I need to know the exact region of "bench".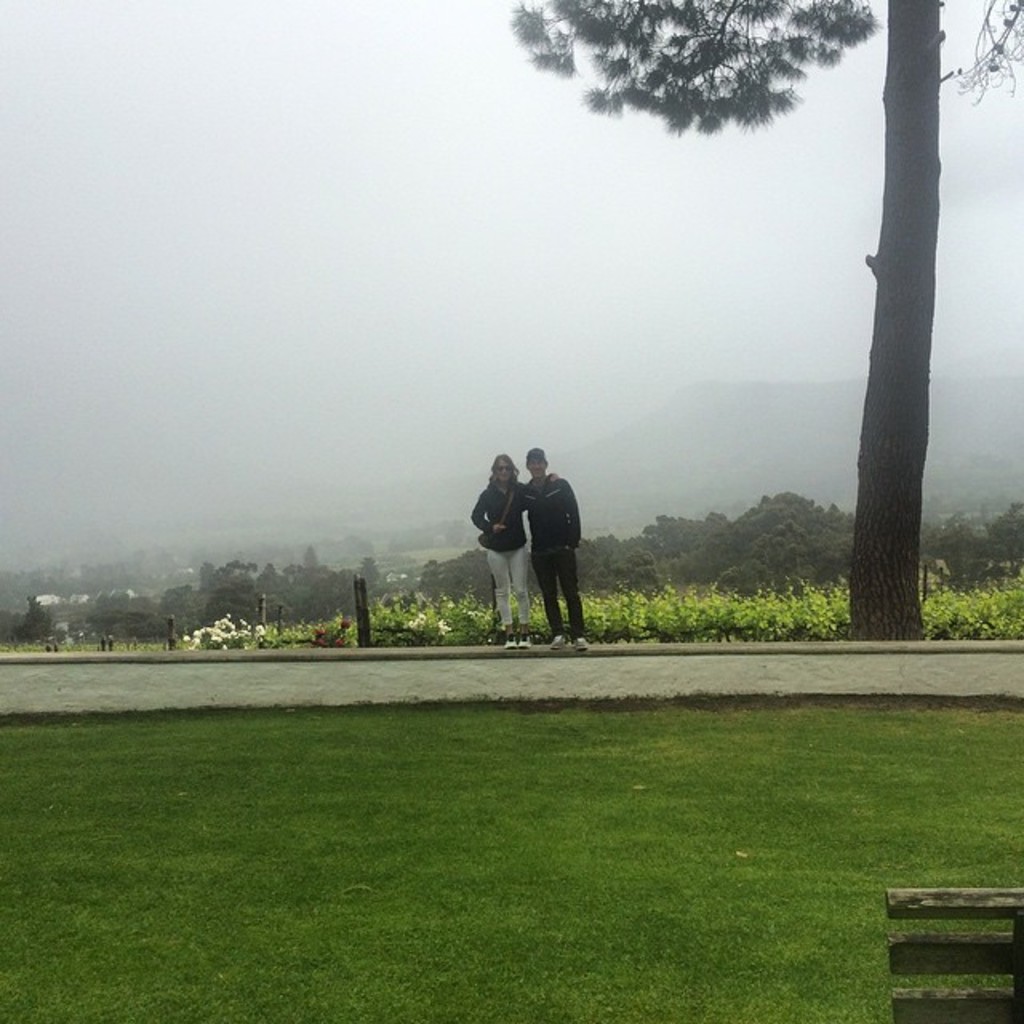
Region: (x1=883, y1=888, x2=1022, y2=1022).
